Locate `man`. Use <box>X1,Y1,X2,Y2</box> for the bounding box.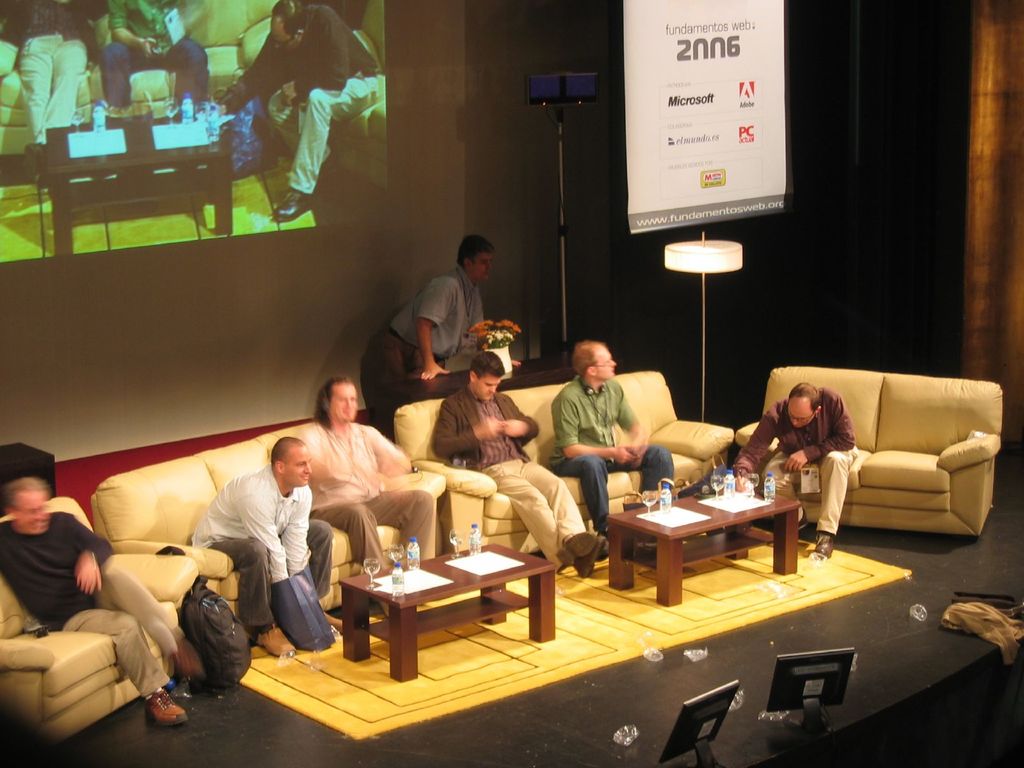
<box>728,382,858,554</box>.
